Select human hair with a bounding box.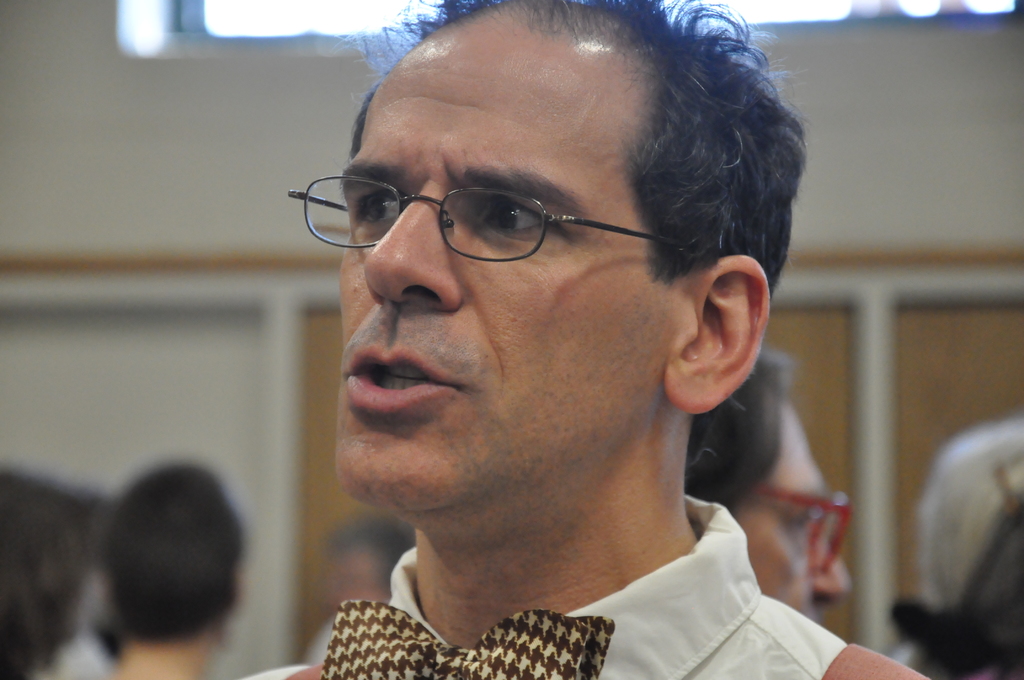
box=[684, 347, 796, 518].
